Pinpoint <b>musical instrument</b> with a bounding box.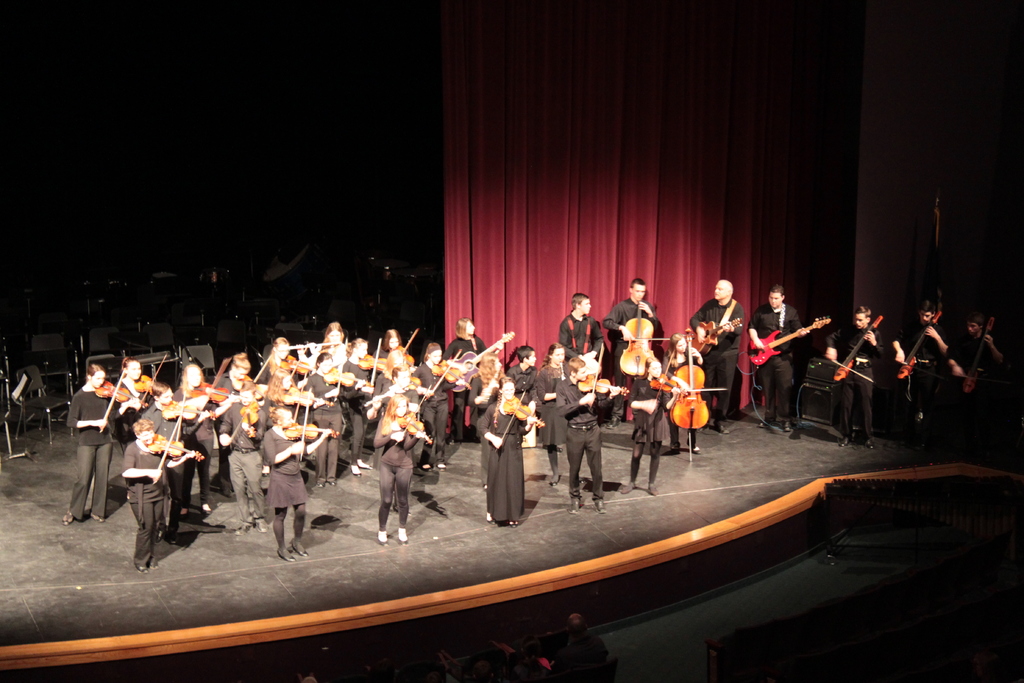
rect(186, 358, 228, 423).
